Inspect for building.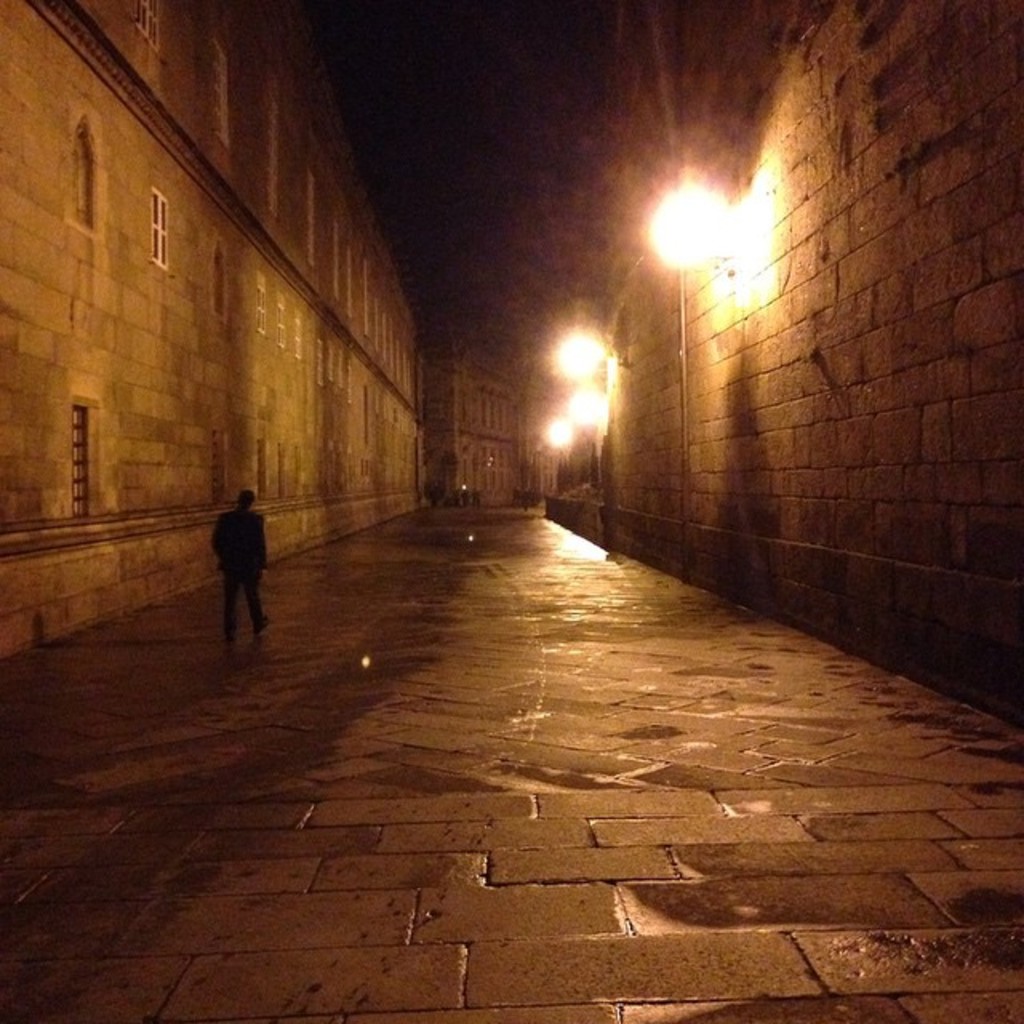
Inspection: box=[611, 0, 1022, 731].
